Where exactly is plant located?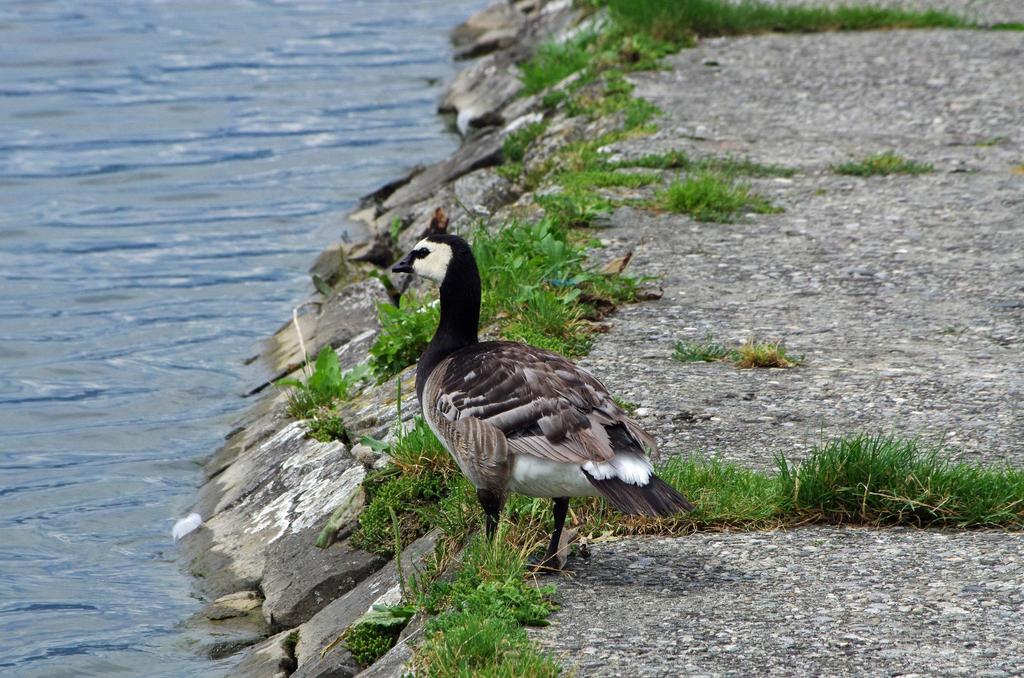
Its bounding box is 497/113/550/161.
